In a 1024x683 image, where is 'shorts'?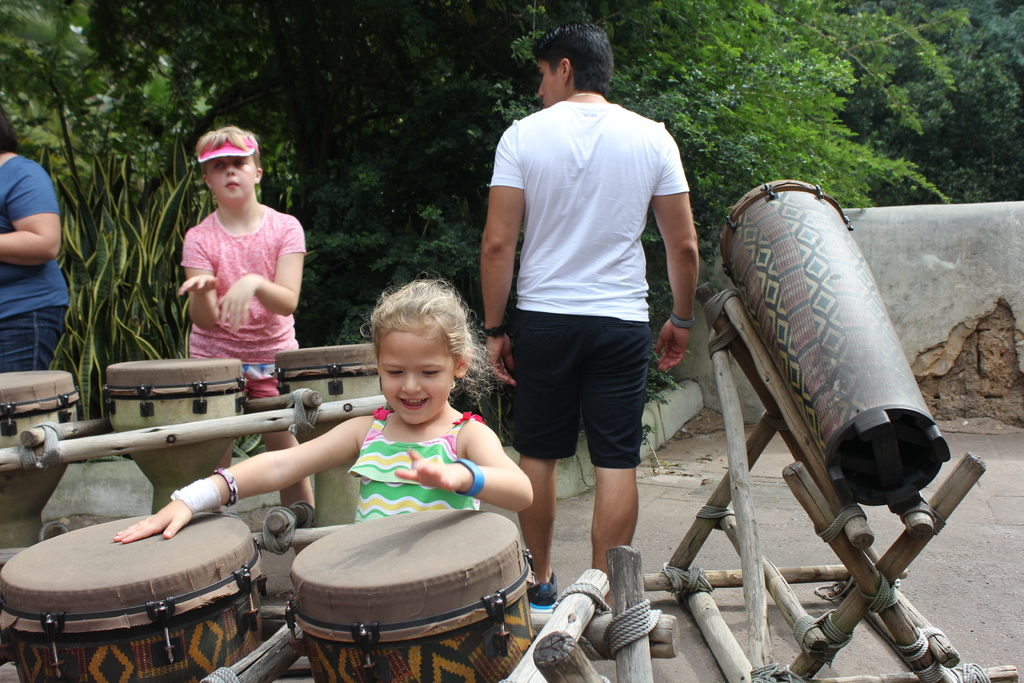
locate(0, 304, 68, 372).
